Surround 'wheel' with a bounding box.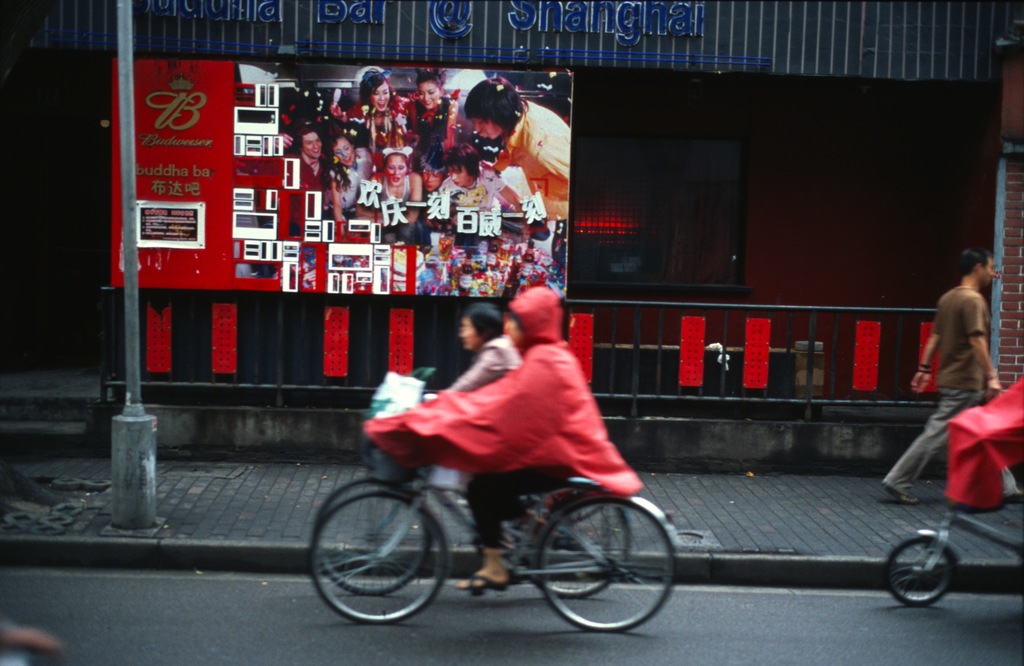
l=885, t=531, r=959, b=610.
